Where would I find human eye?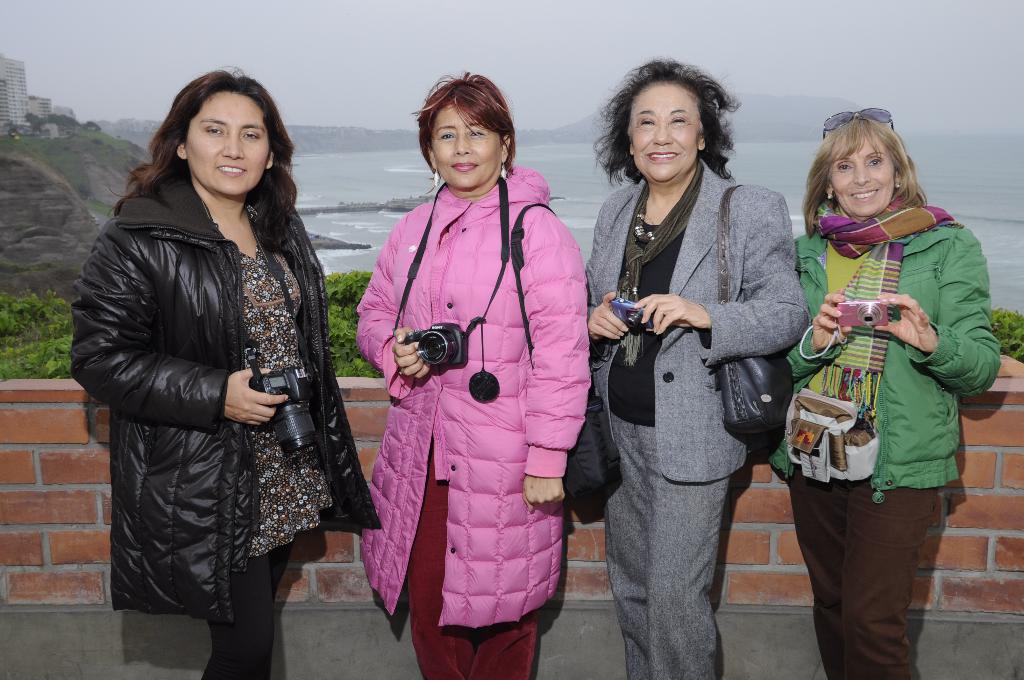
At (left=203, top=124, right=227, bottom=136).
